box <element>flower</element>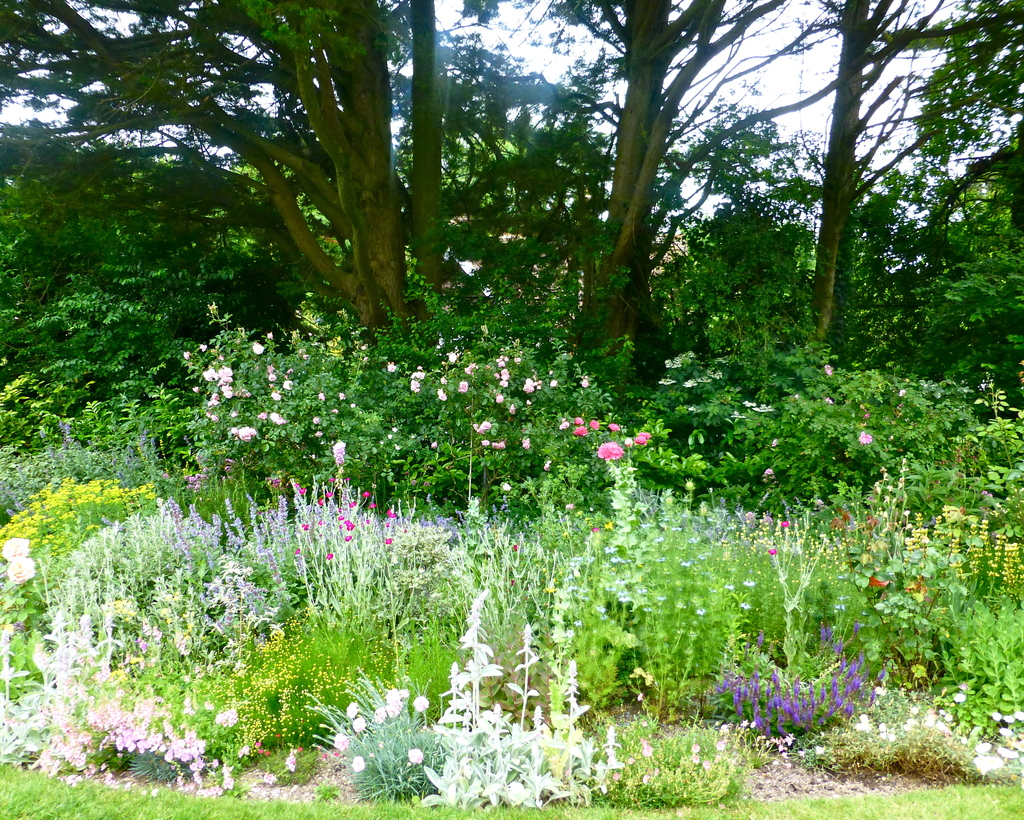
781,519,792,527
